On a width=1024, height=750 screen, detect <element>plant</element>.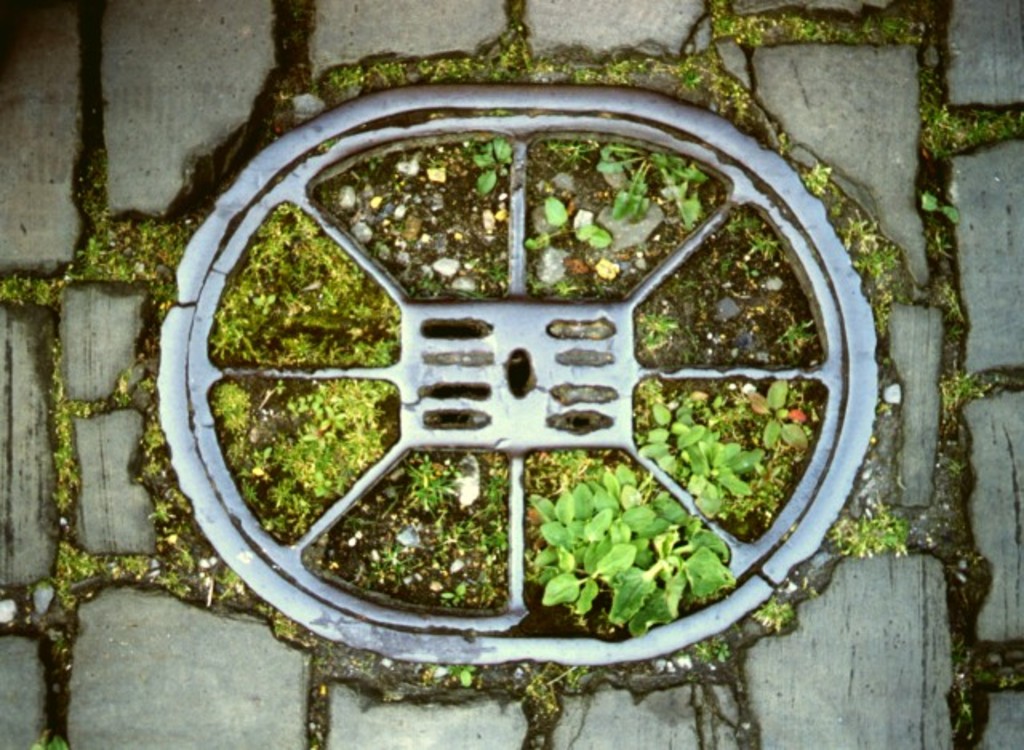
region(517, 446, 698, 635).
